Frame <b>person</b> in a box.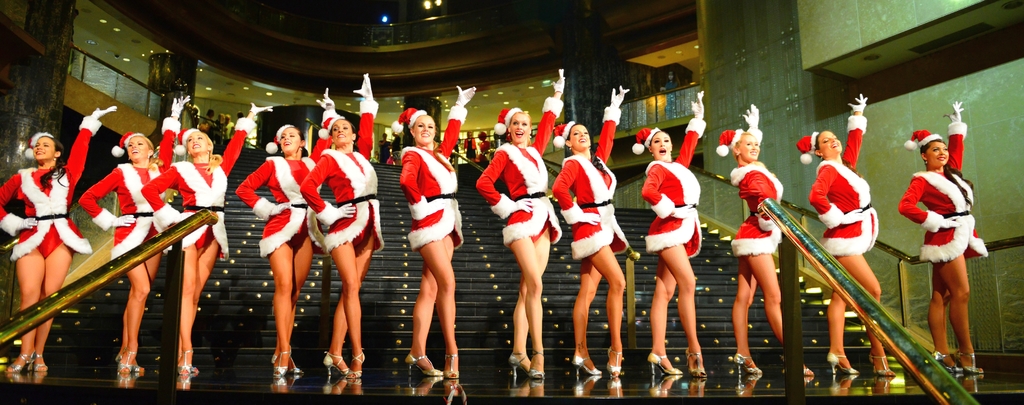
detection(221, 111, 234, 144).
